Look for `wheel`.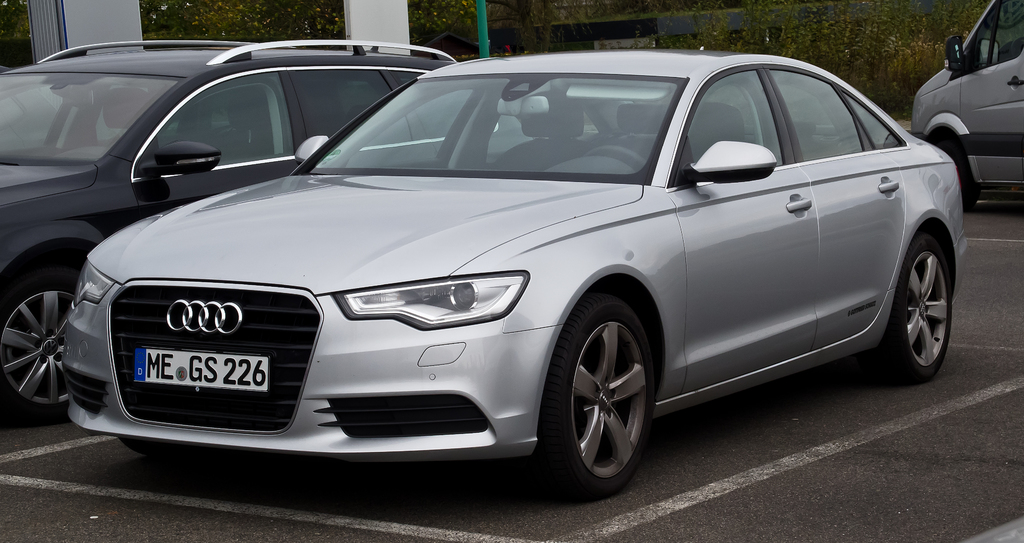
Found: x1=940, y1=135, x2=979, y2=219.
